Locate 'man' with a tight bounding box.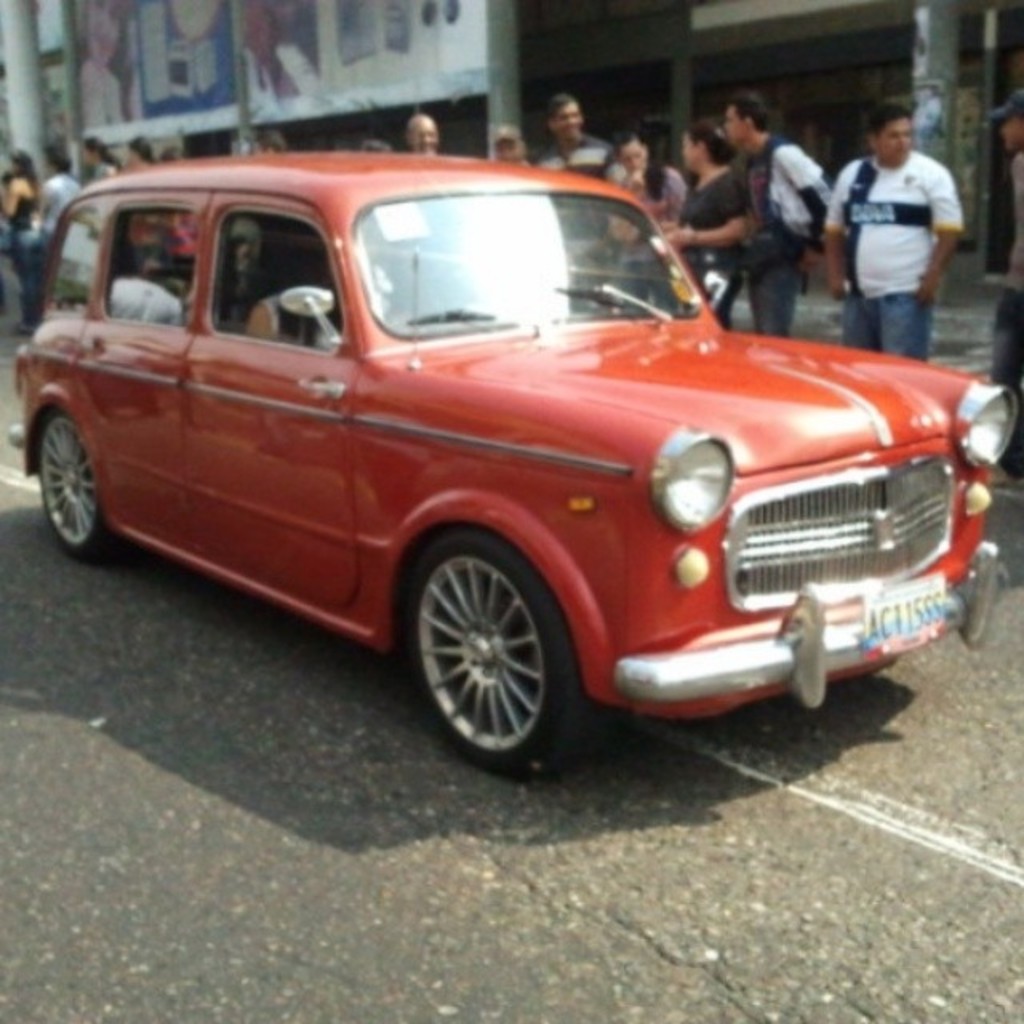
locate(994, 85, 1022, 486).
